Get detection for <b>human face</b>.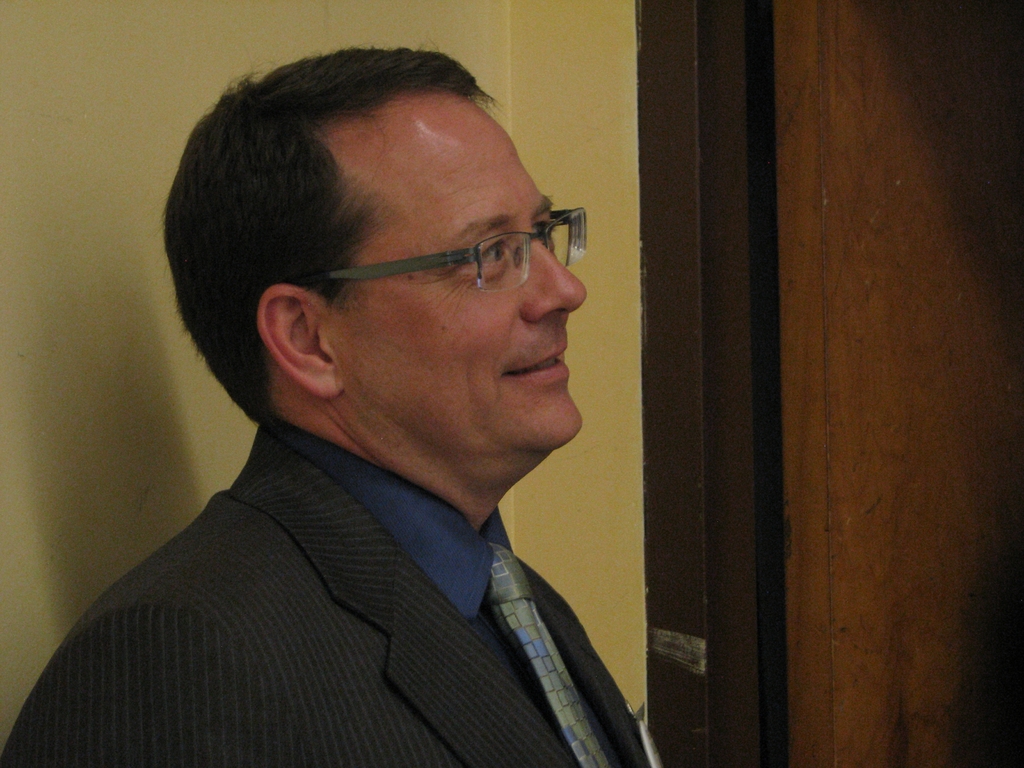
Detection: [left=325, top=93, right=586, bottom=449].
